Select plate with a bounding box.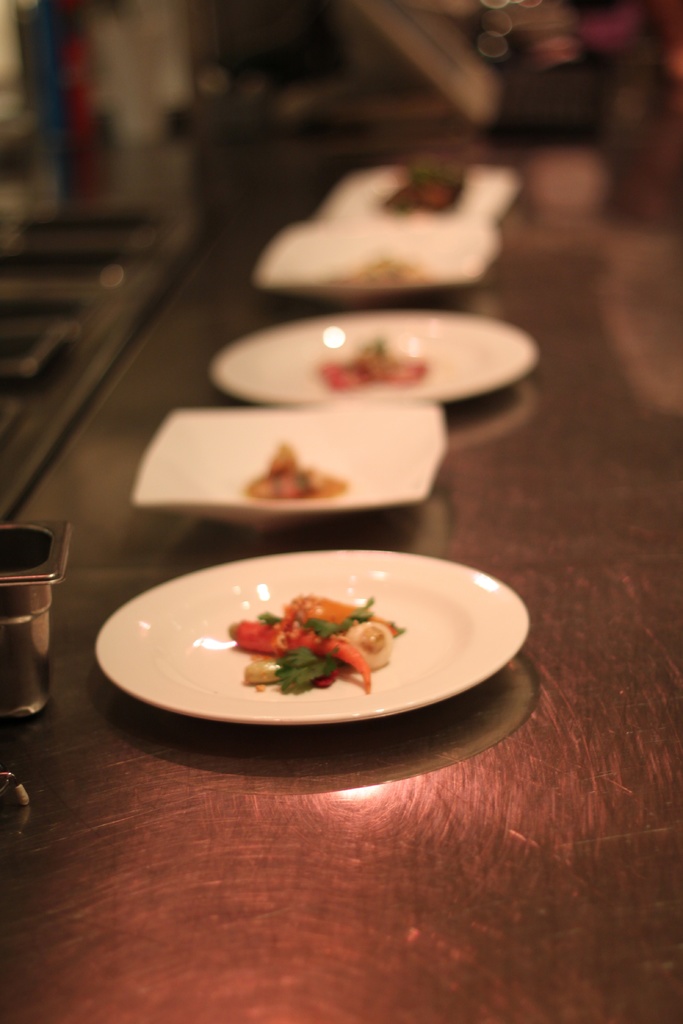
[x1=129, y1=402, x2=447, y2=528].
